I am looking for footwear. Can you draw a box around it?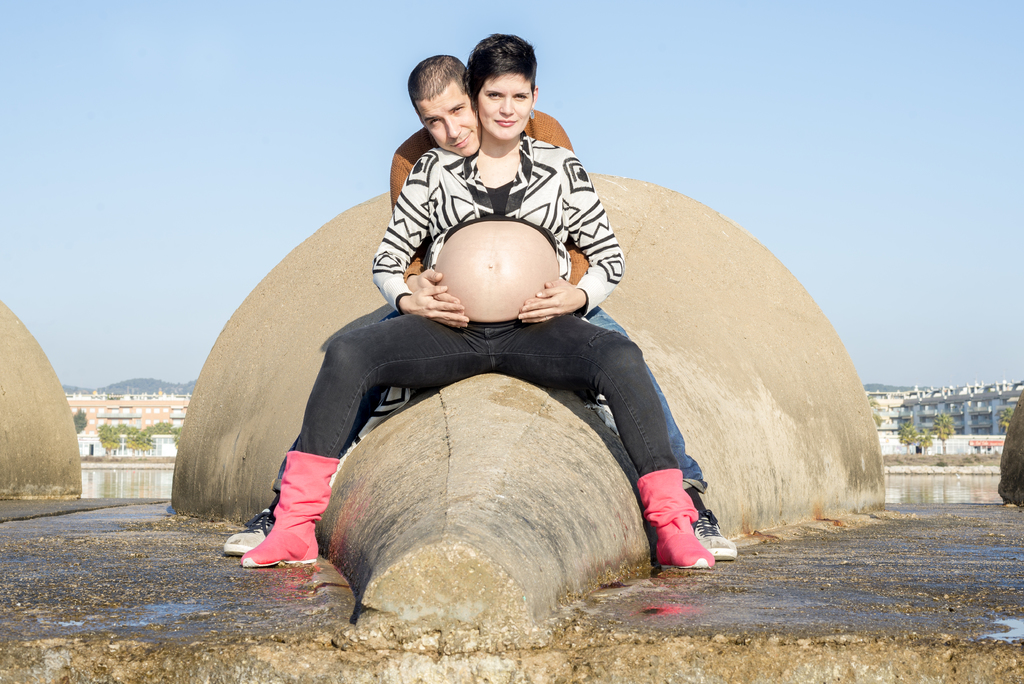
Sure, the bounding box is <region>698, 498, 742, 564</region>.
